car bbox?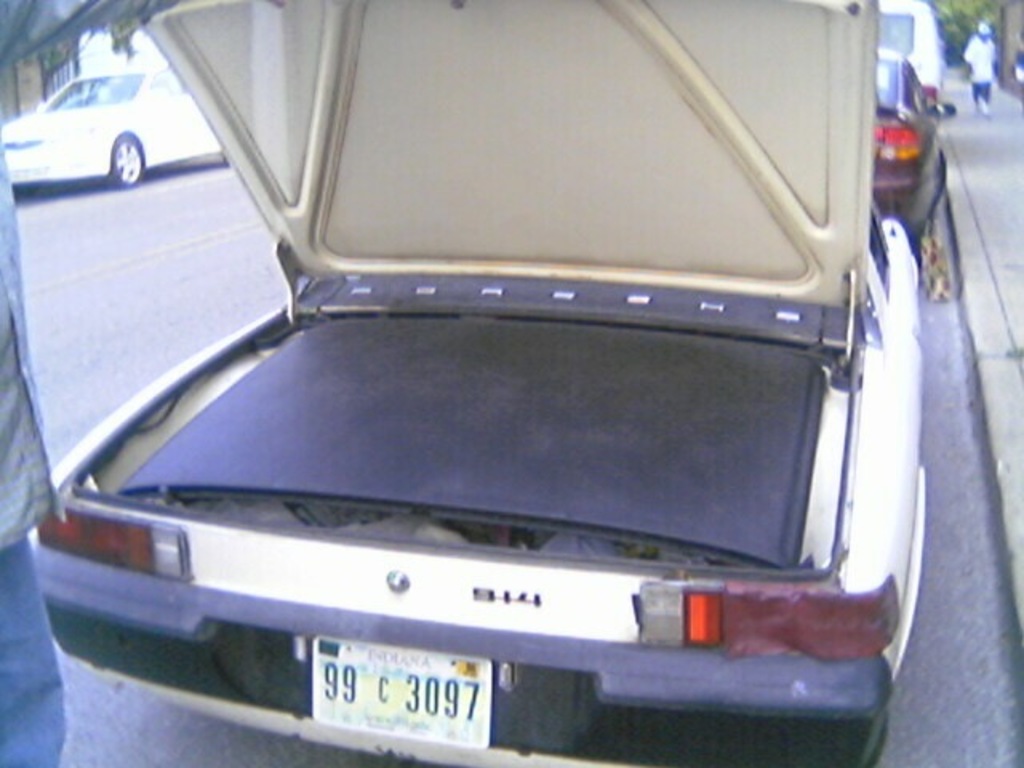
box=[5, 64, 224, 189]
